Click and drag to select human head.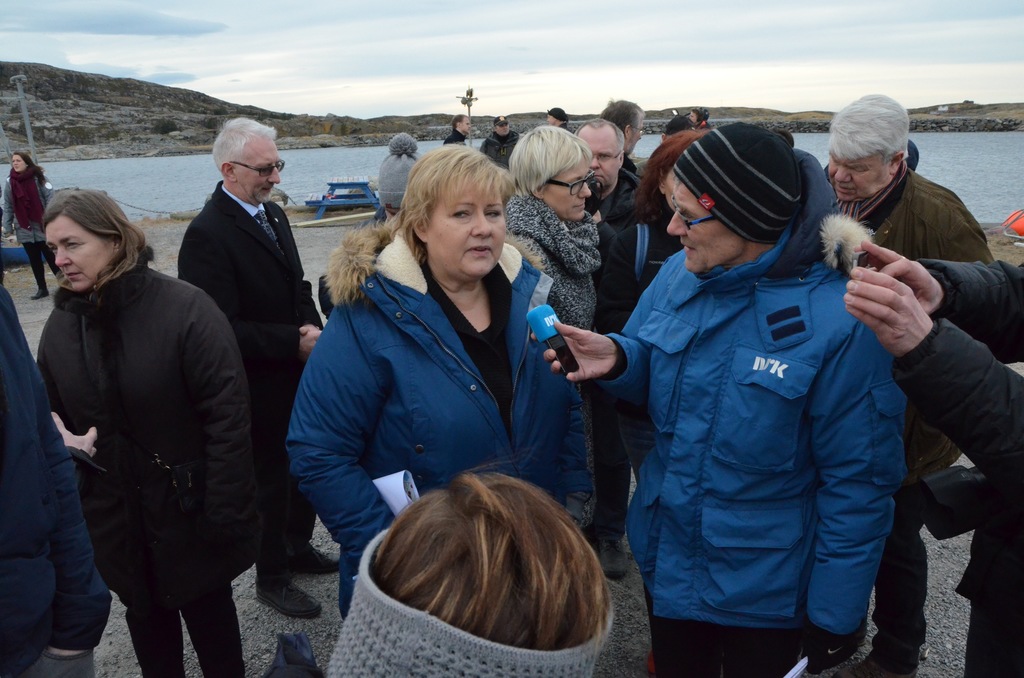
Selection: {"left": 11, "top": 149, "right": 29, "bottom": 171}.
